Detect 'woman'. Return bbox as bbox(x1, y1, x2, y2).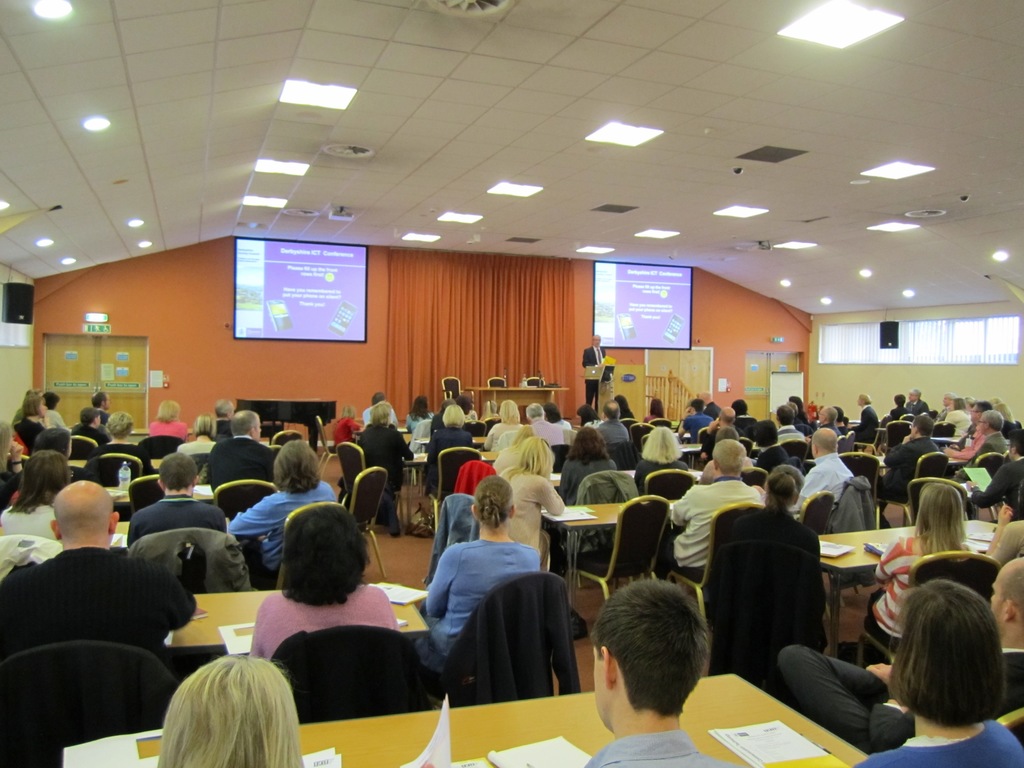
bbox(9, 378, 49, 462).
